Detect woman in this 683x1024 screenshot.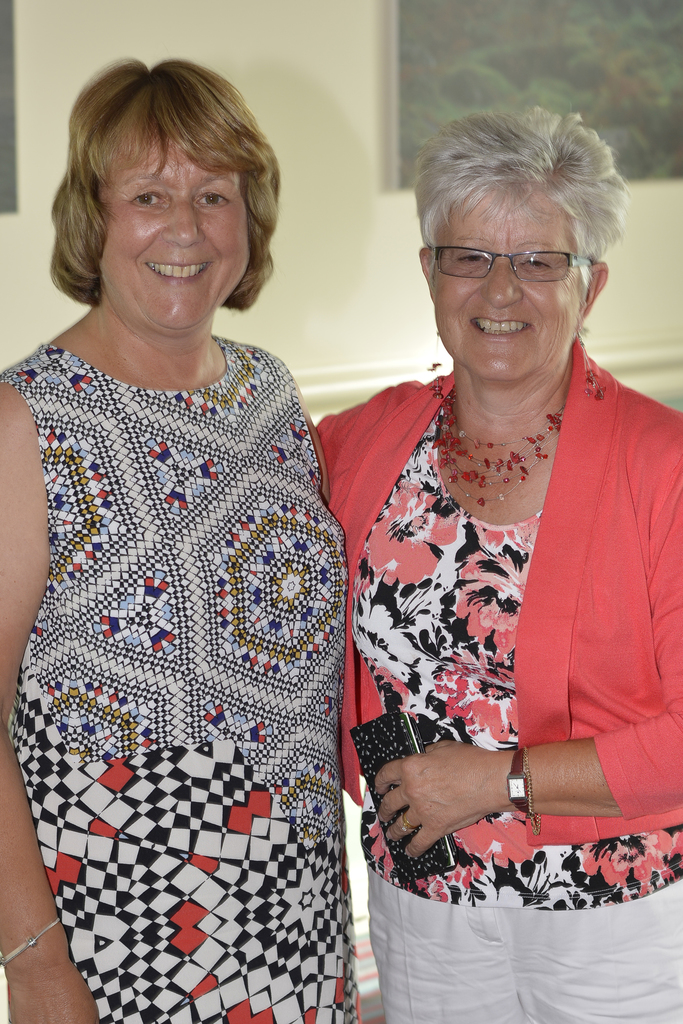
Detection: <bbox>0, 60, 359, 1023</bbox>.
